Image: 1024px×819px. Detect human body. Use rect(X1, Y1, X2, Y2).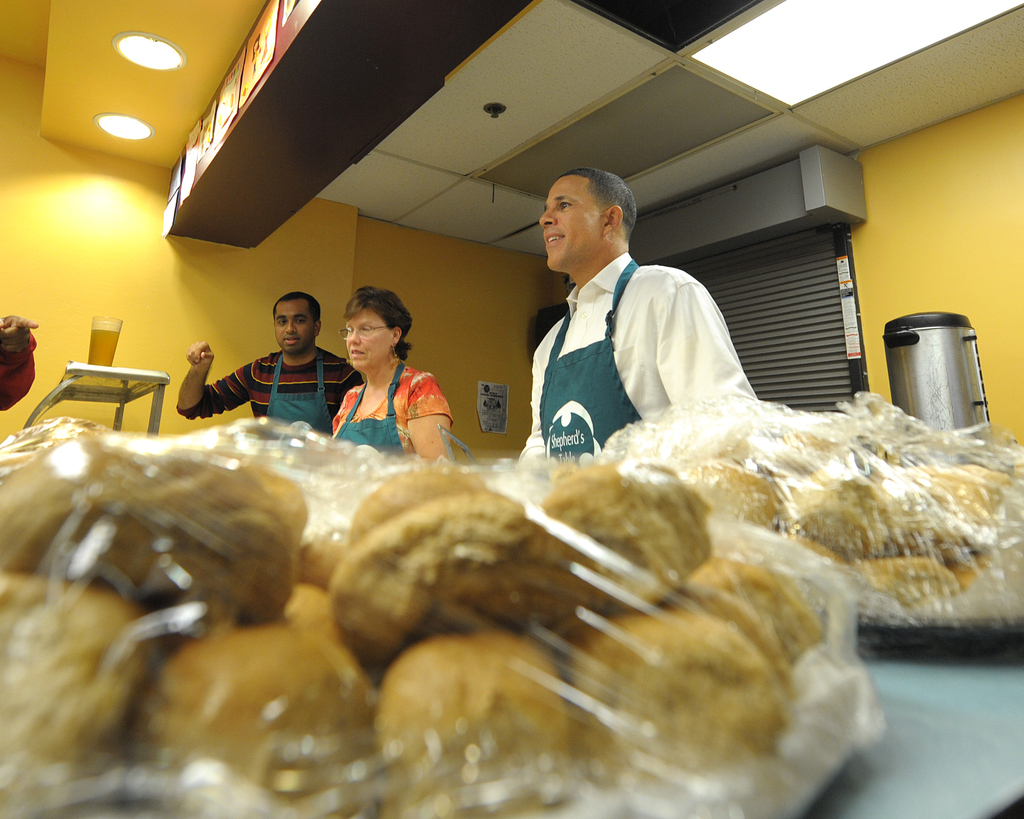
rect(170, 292, 360, 443).
